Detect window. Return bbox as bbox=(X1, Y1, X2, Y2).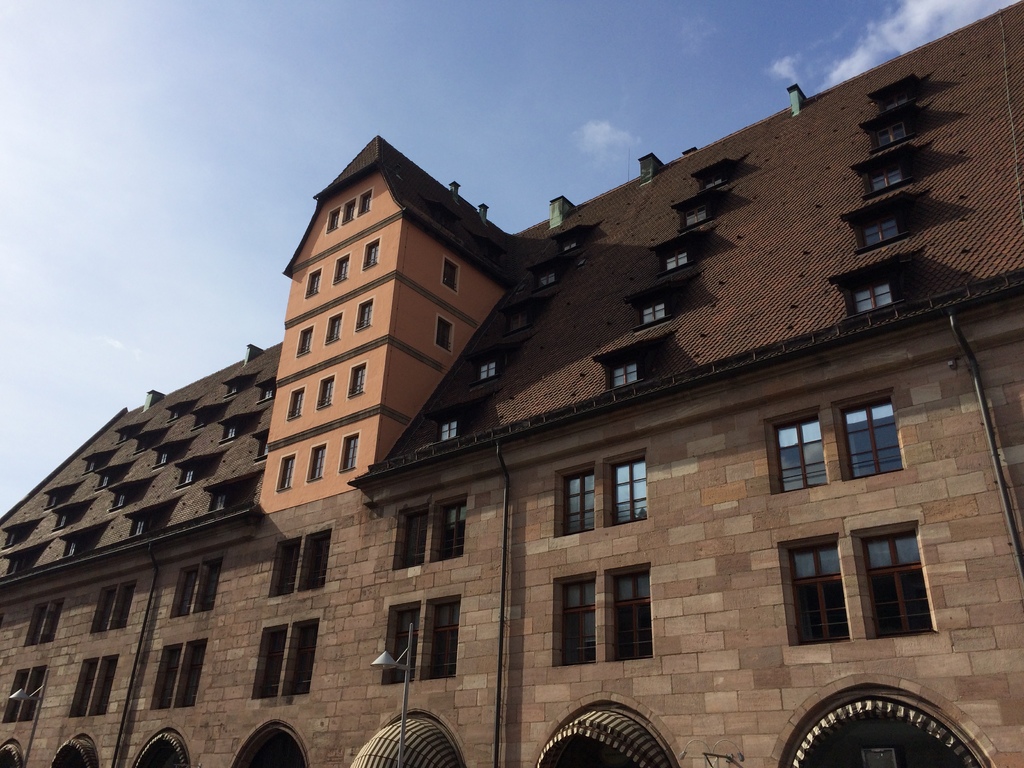
bbox=(342, 197, 357, 225).
